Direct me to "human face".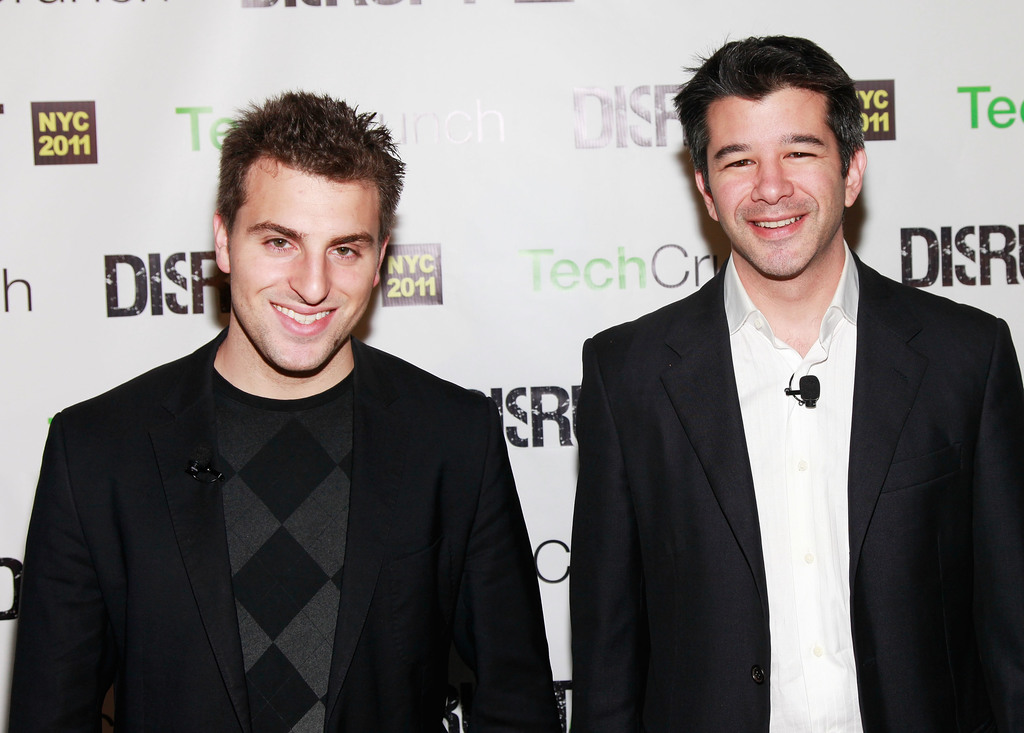
Direction: Rect(230, 173, 381, 373).
